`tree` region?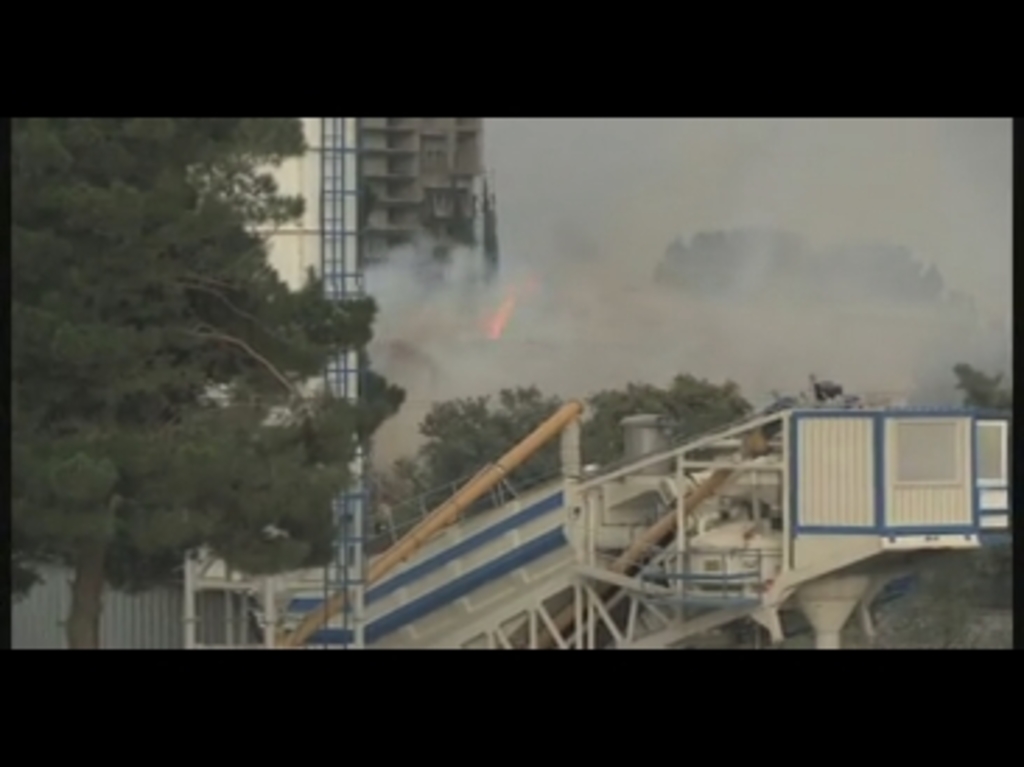
<bbox>22, 151, 394, 613</bbox>
